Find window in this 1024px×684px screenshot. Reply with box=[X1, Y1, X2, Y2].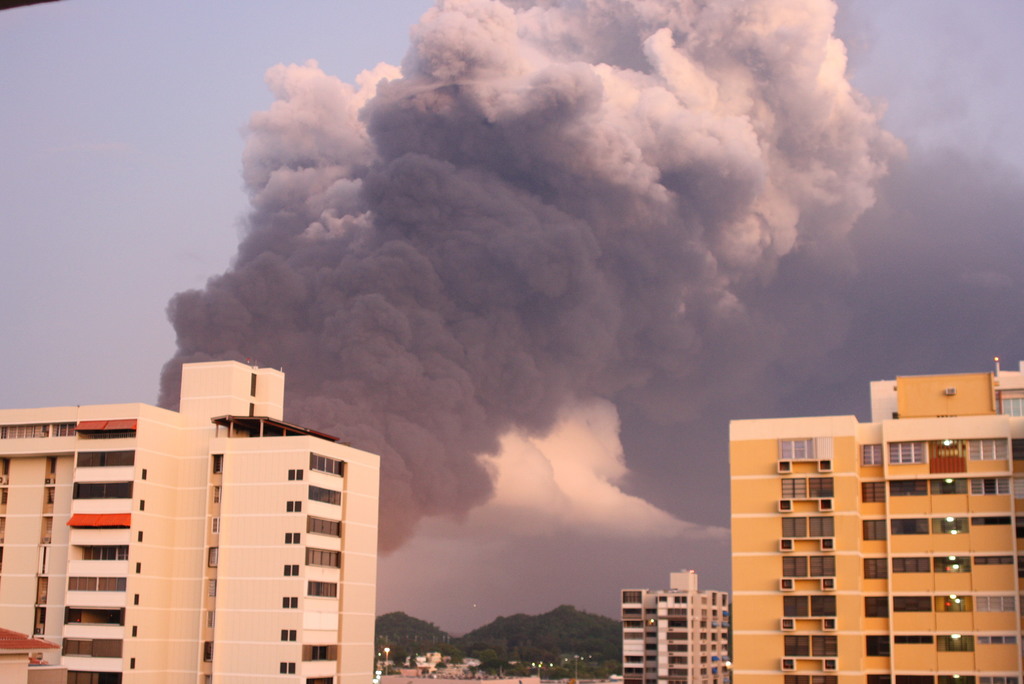
box=[309, 449, 346, 473].
